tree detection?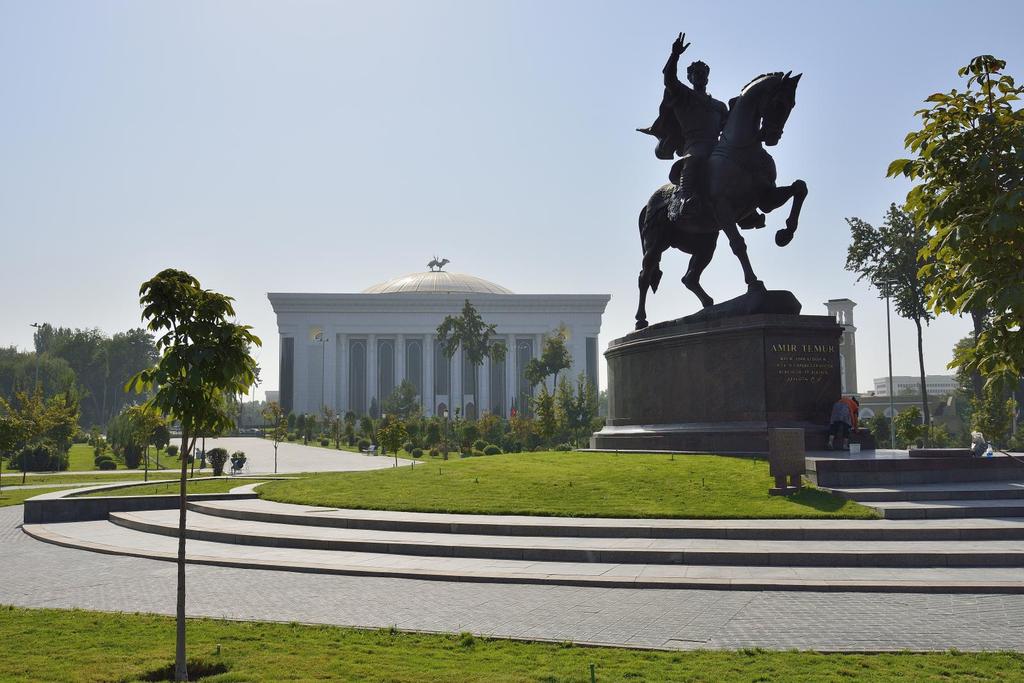
l=0, t=383, r=98, b=471
